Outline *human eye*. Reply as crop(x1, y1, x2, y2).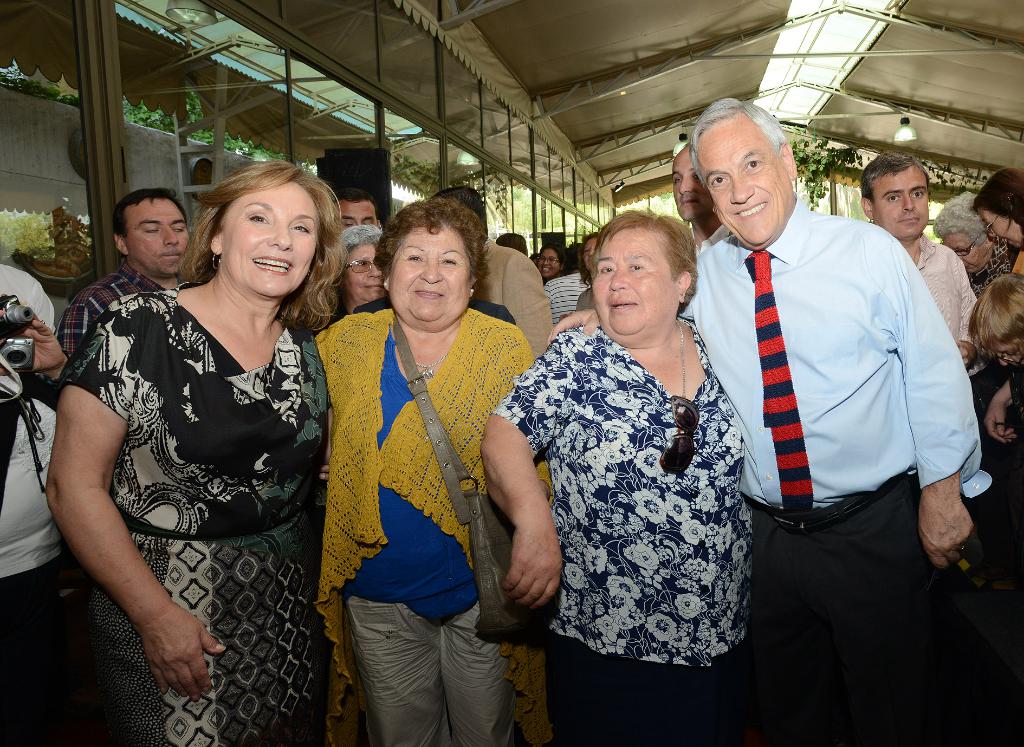
crop(626, 263, 643, 274).
